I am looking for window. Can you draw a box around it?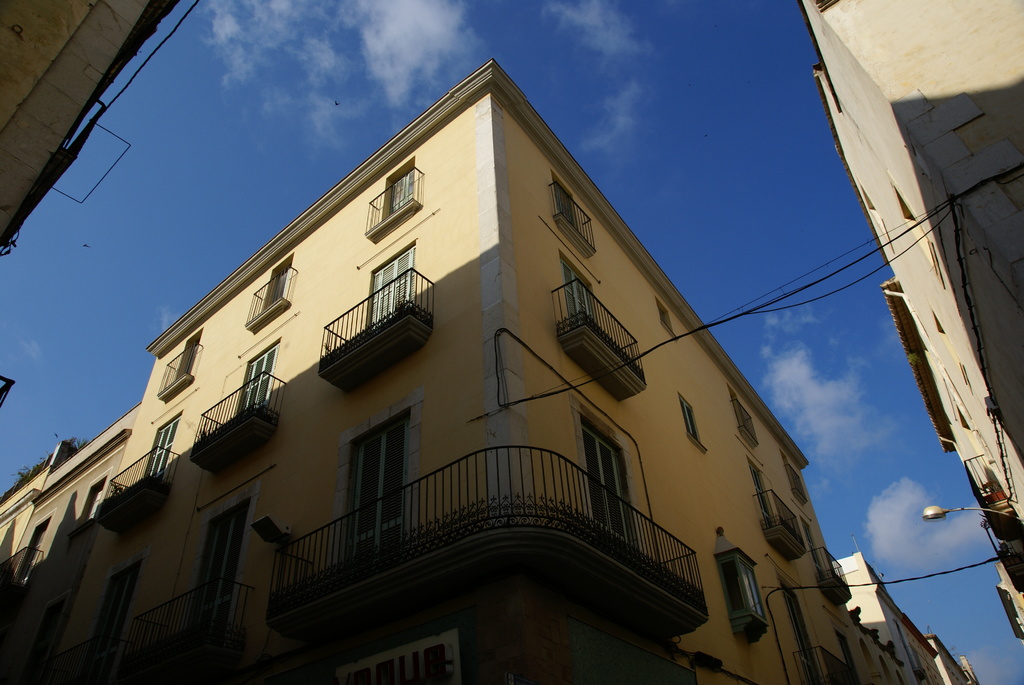
Sure, the bounding box is 934 307 978 404.
